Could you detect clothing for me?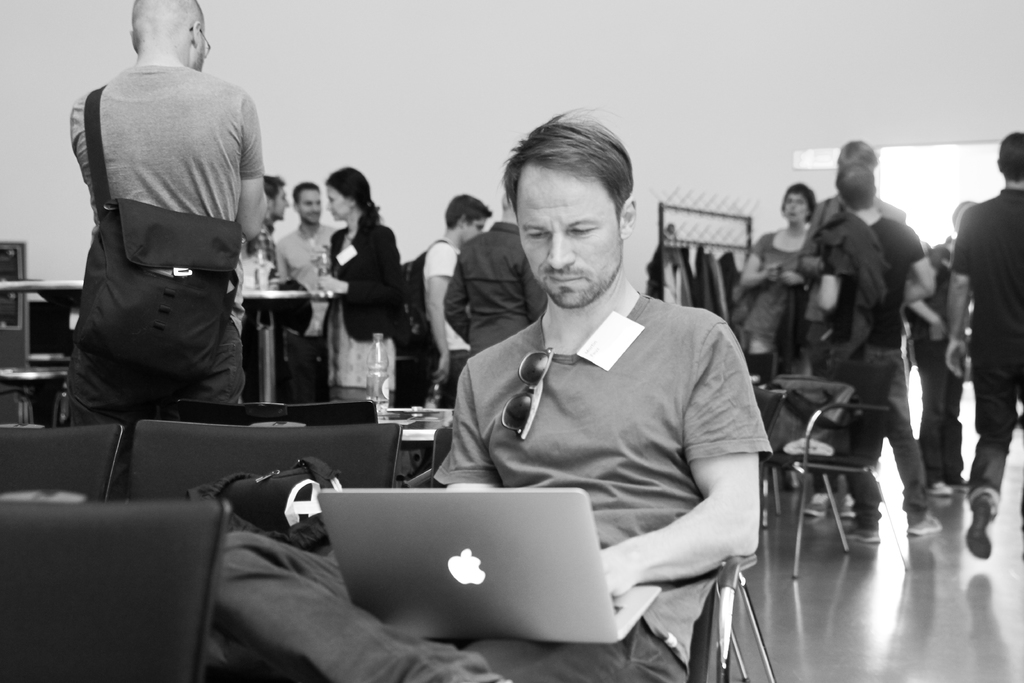
Detection result: x1=325 y1=220 x2=399 y2=383.
